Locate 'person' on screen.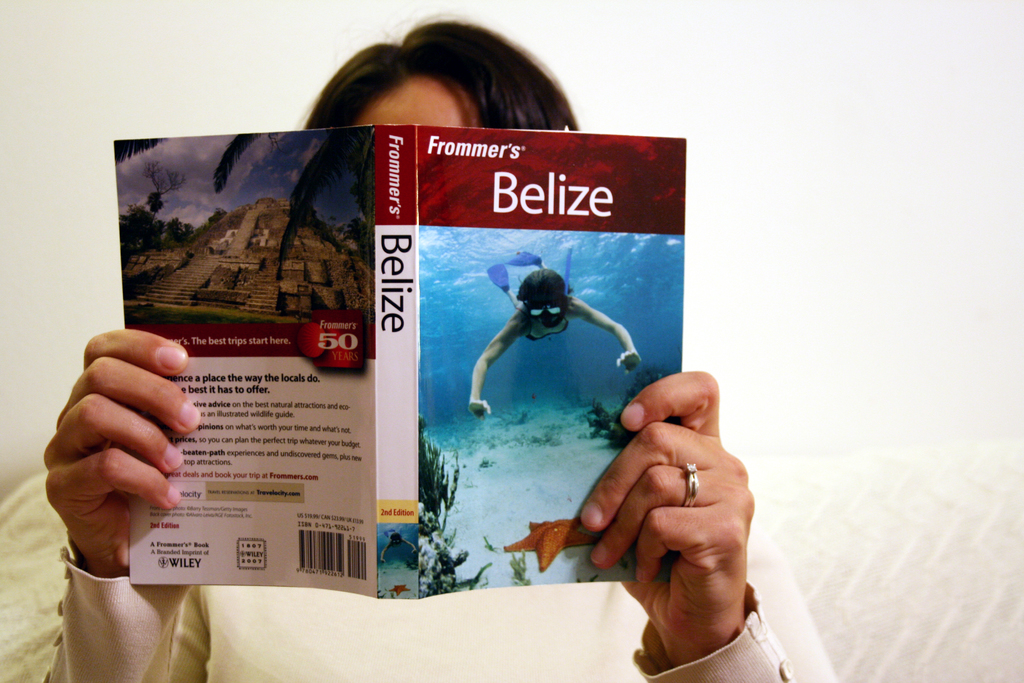
On screen at [left=47, top=16, right=844, bottom=682].
